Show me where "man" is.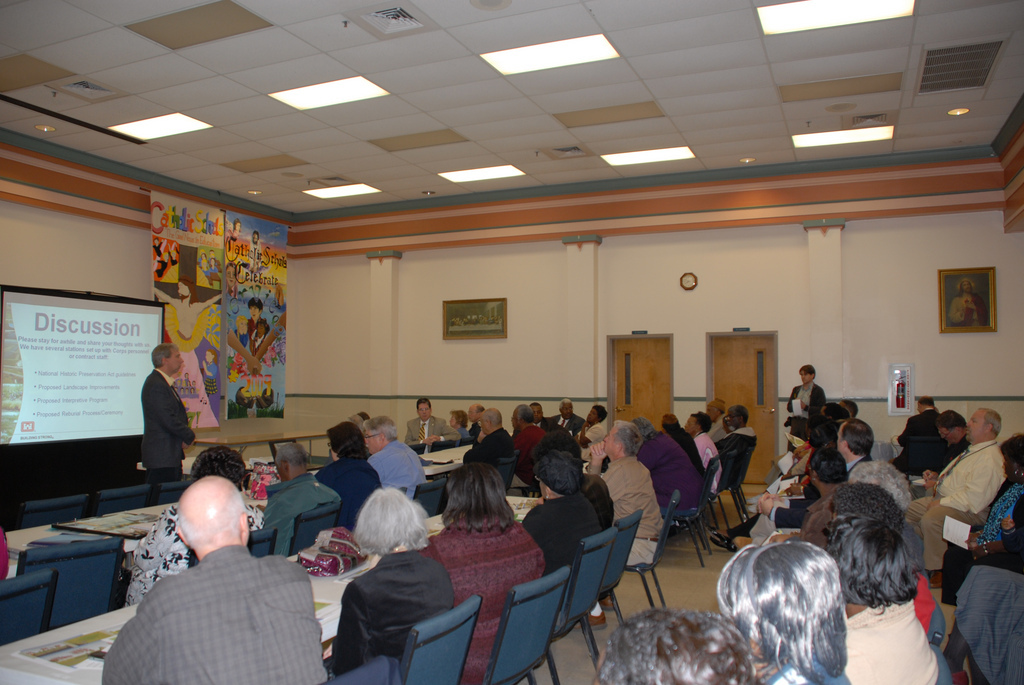
"man" is at select_region(140, 343, 195, 483).
